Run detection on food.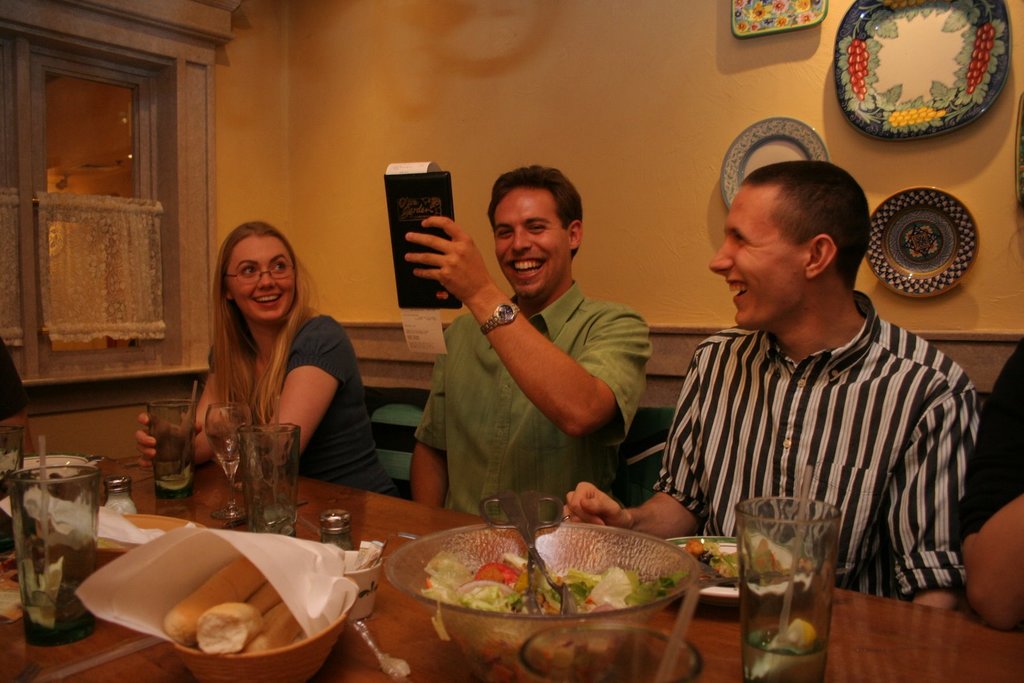
Result: bbox(417, 549, 671, 682).
